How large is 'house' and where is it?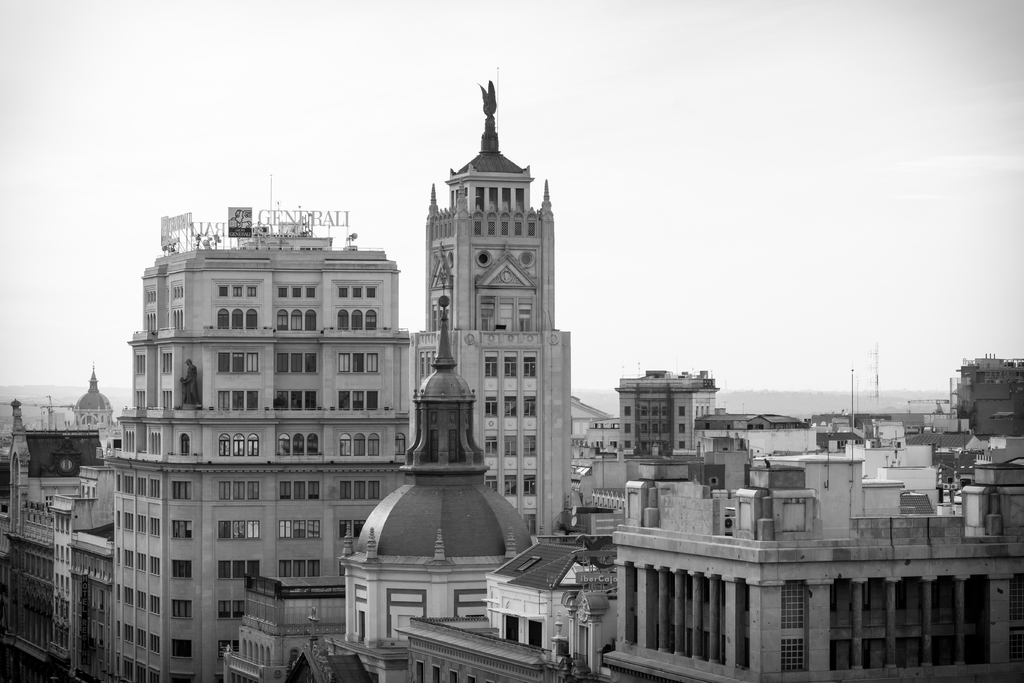
Bounding box: box(913, 403, 968, 469).
